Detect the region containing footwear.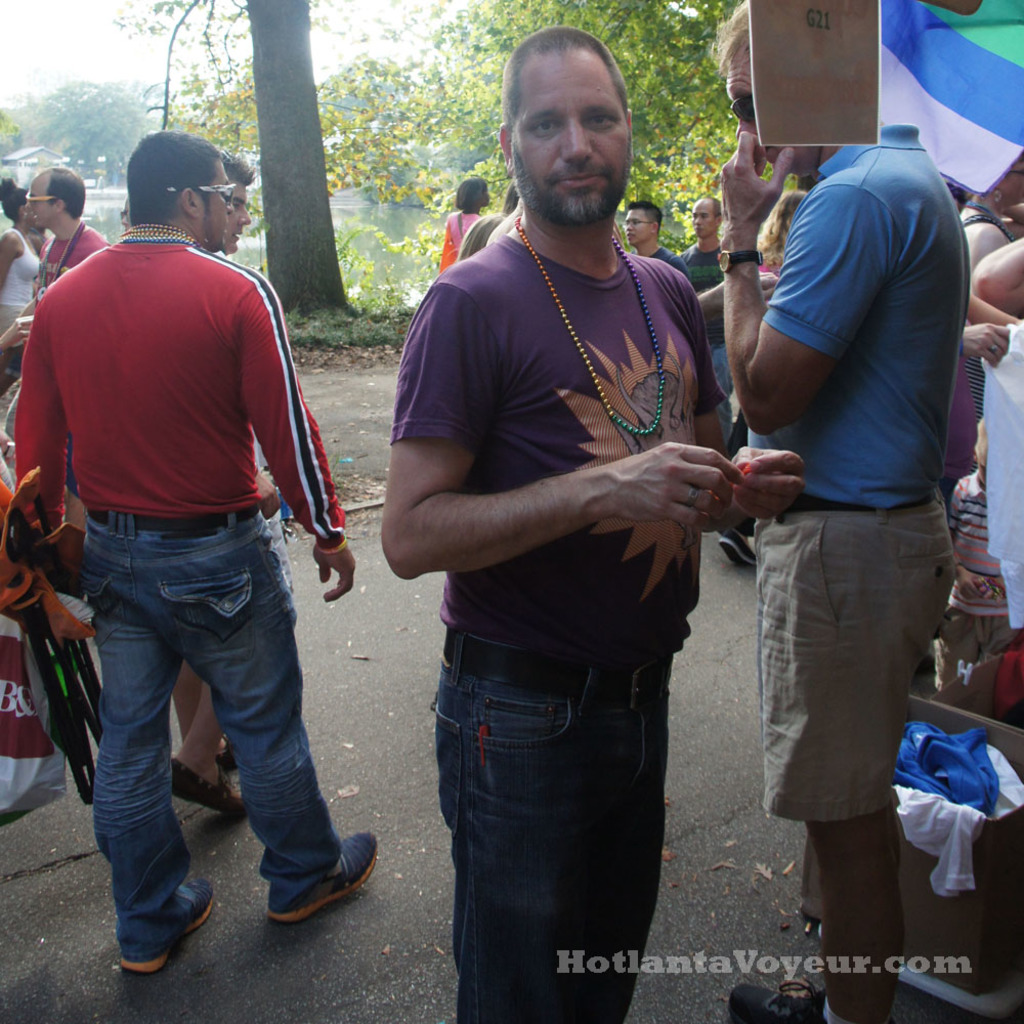
[x1=167, y1=753, x2=245, y2=822].
